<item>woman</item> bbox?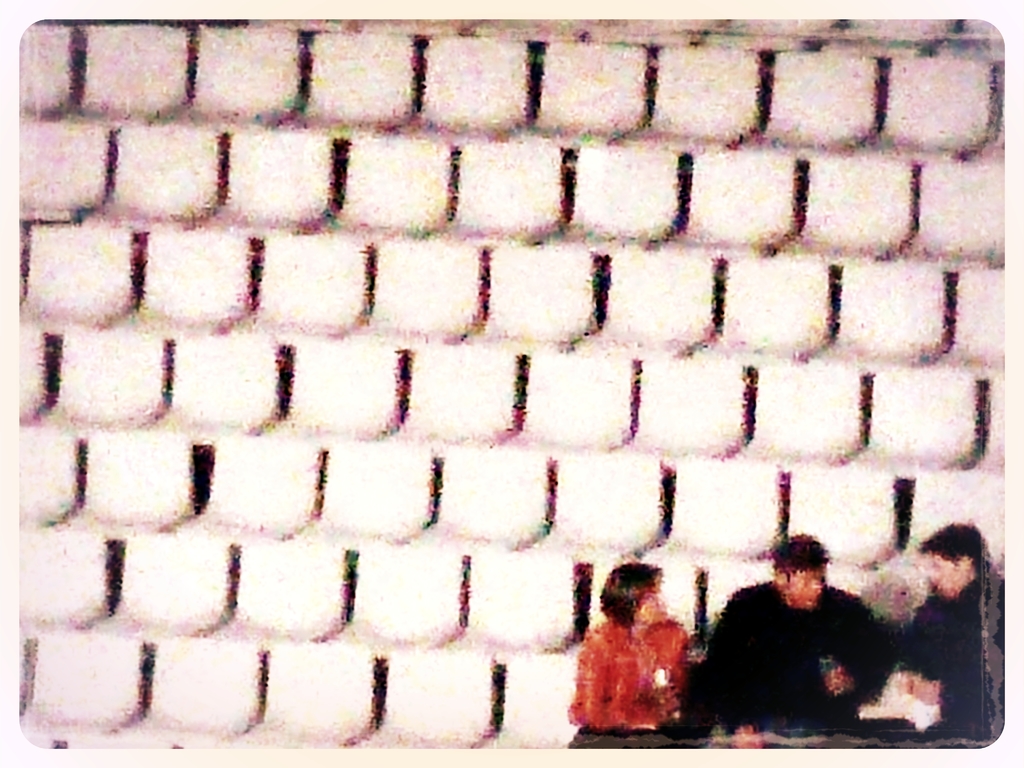
(left=570, top=552, right=700, bottom=749)
